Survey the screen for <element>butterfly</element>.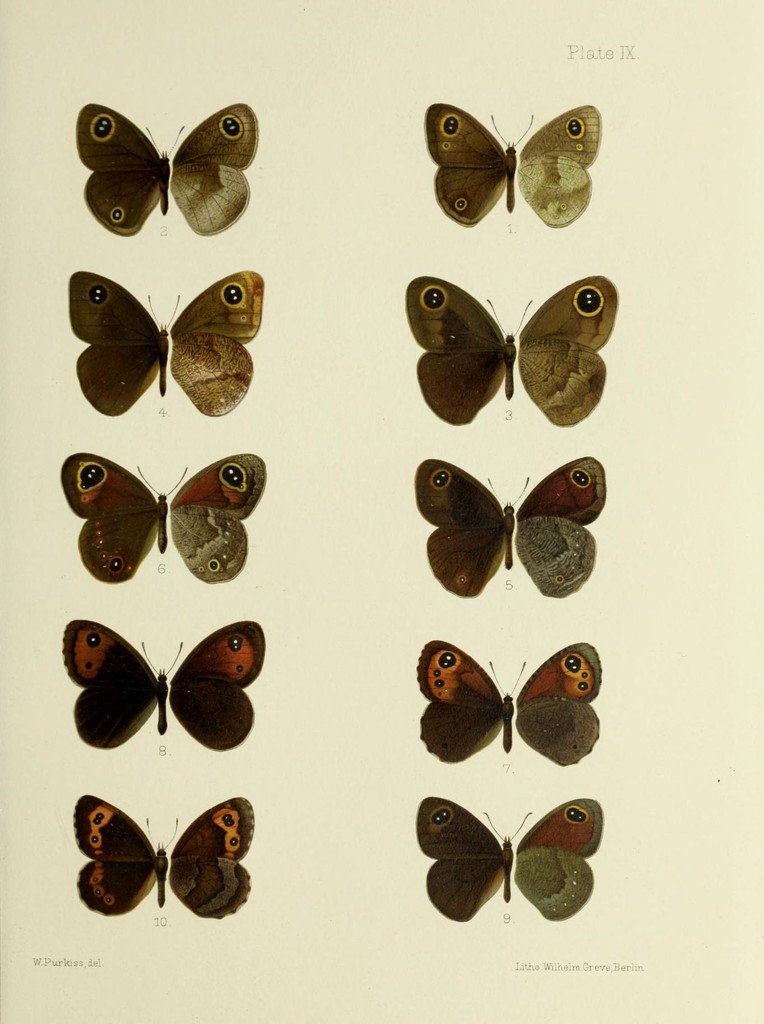
Survey found: 54 266 263 412.
